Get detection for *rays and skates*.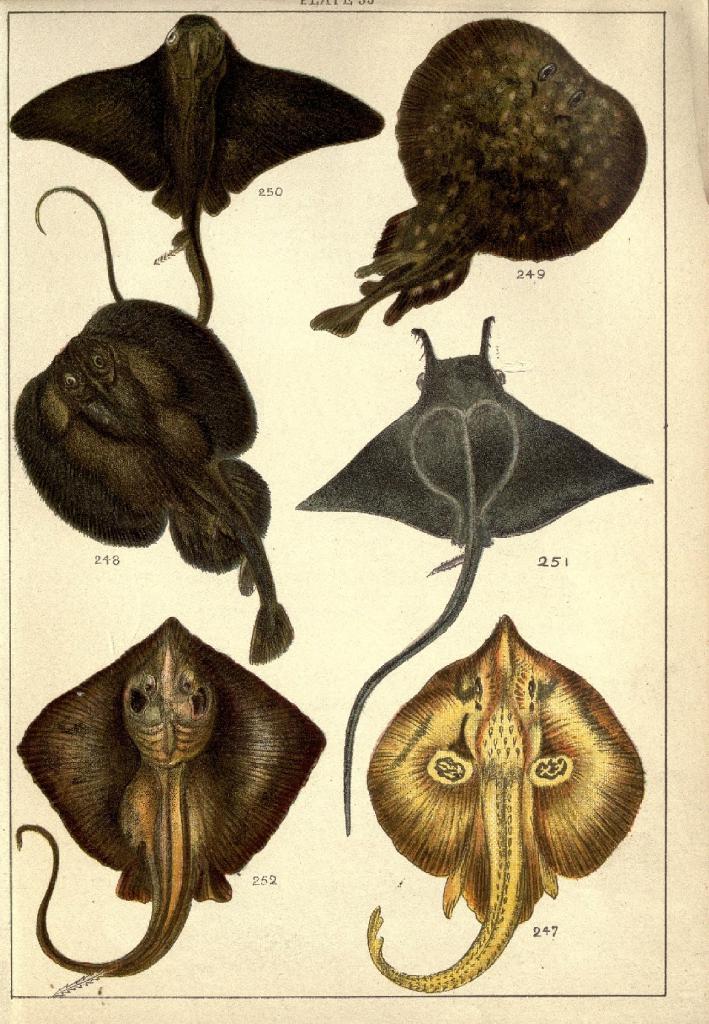
Detection: bbox=[10, 294, 289, 664].
